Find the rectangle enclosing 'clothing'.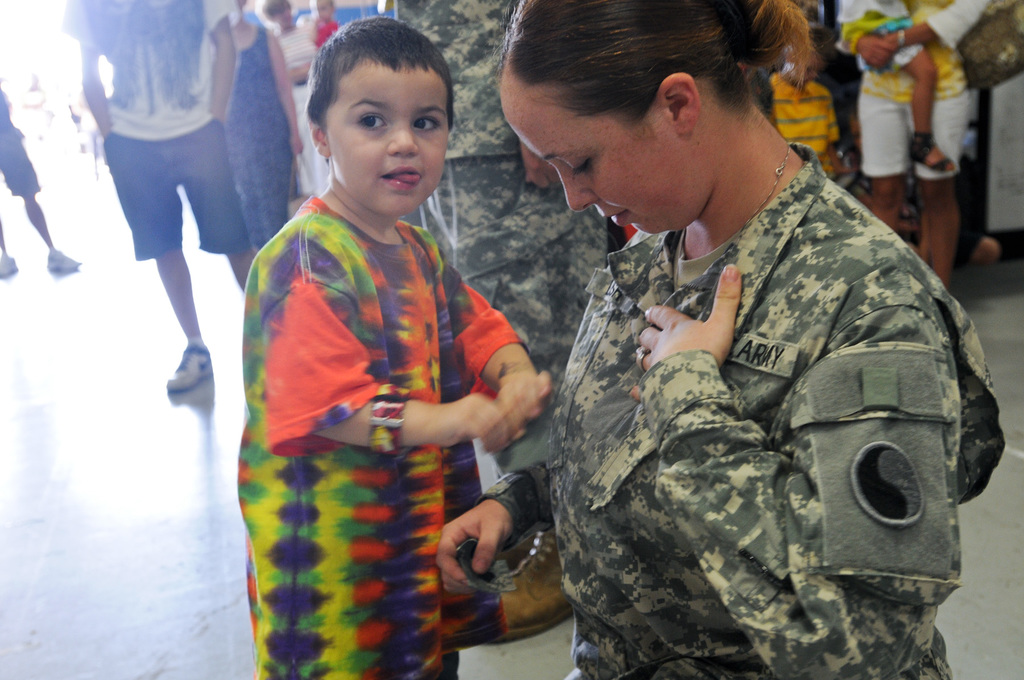
x1=424 y1=161 x2=605 y2=479.
